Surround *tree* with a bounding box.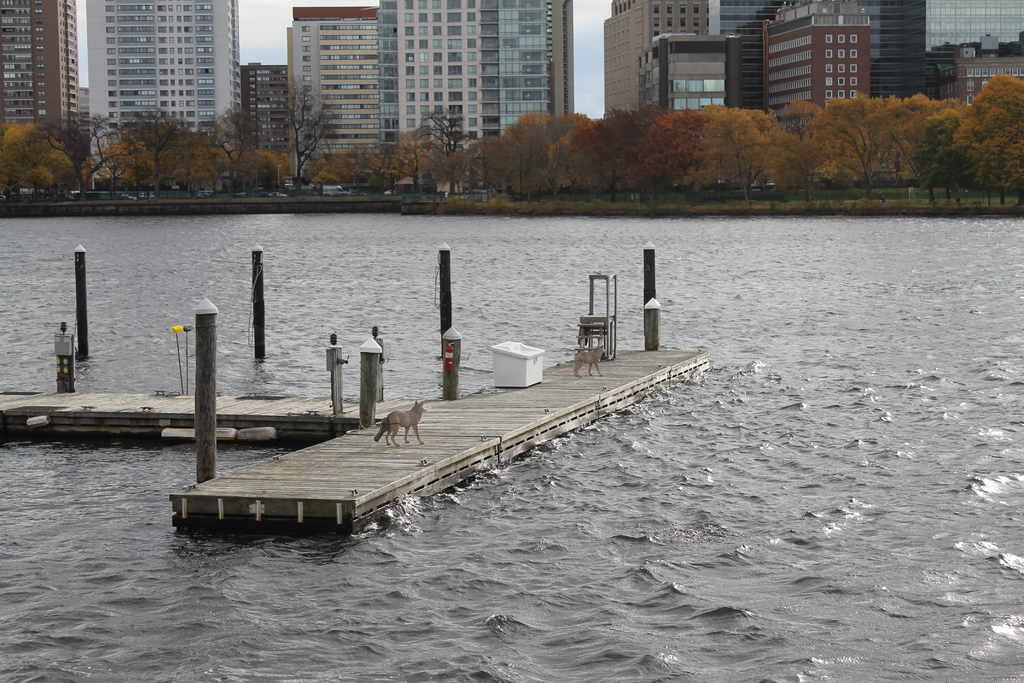
BBox(282, 85, 345, 193).
